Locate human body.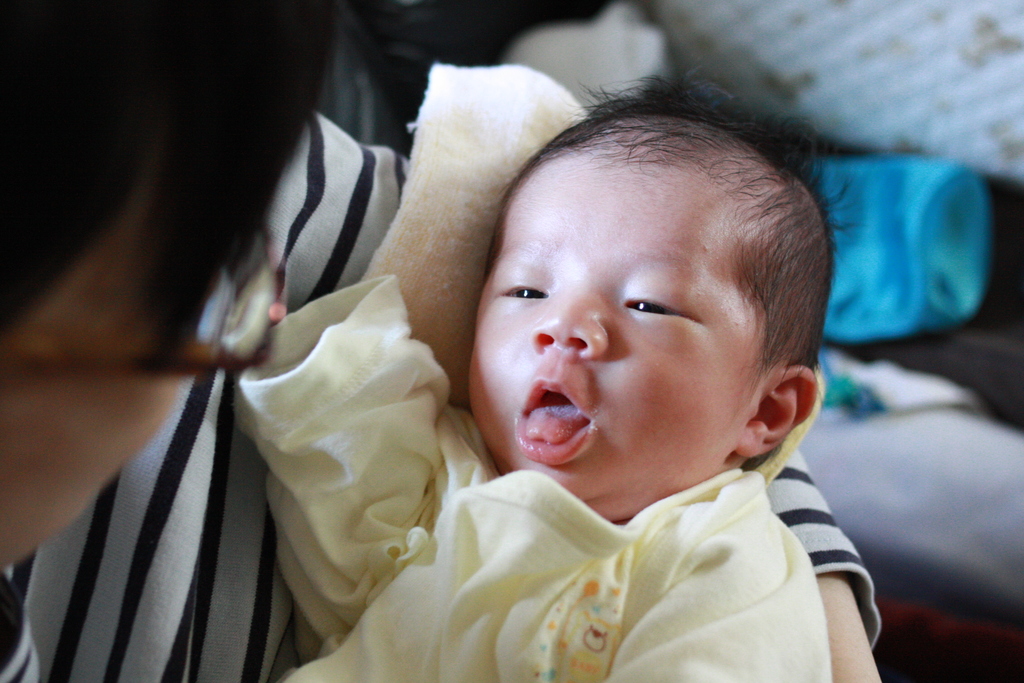
Bounding box: detection(225, 65, 909, 682).
